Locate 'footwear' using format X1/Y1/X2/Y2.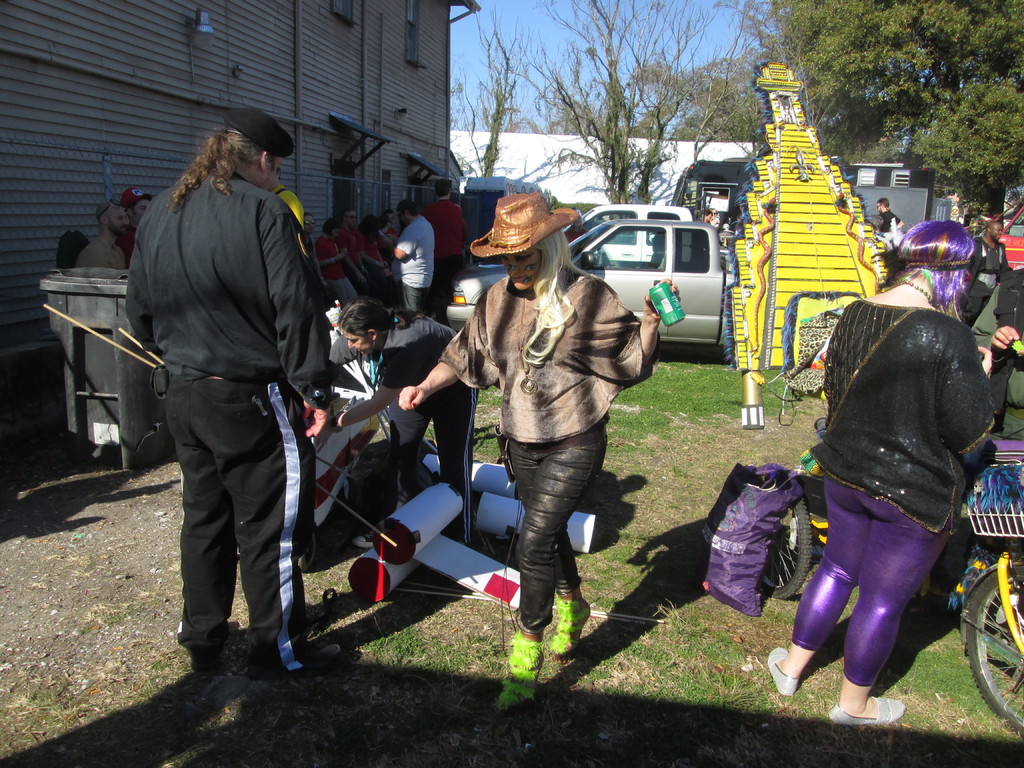
554/590/591/664.
